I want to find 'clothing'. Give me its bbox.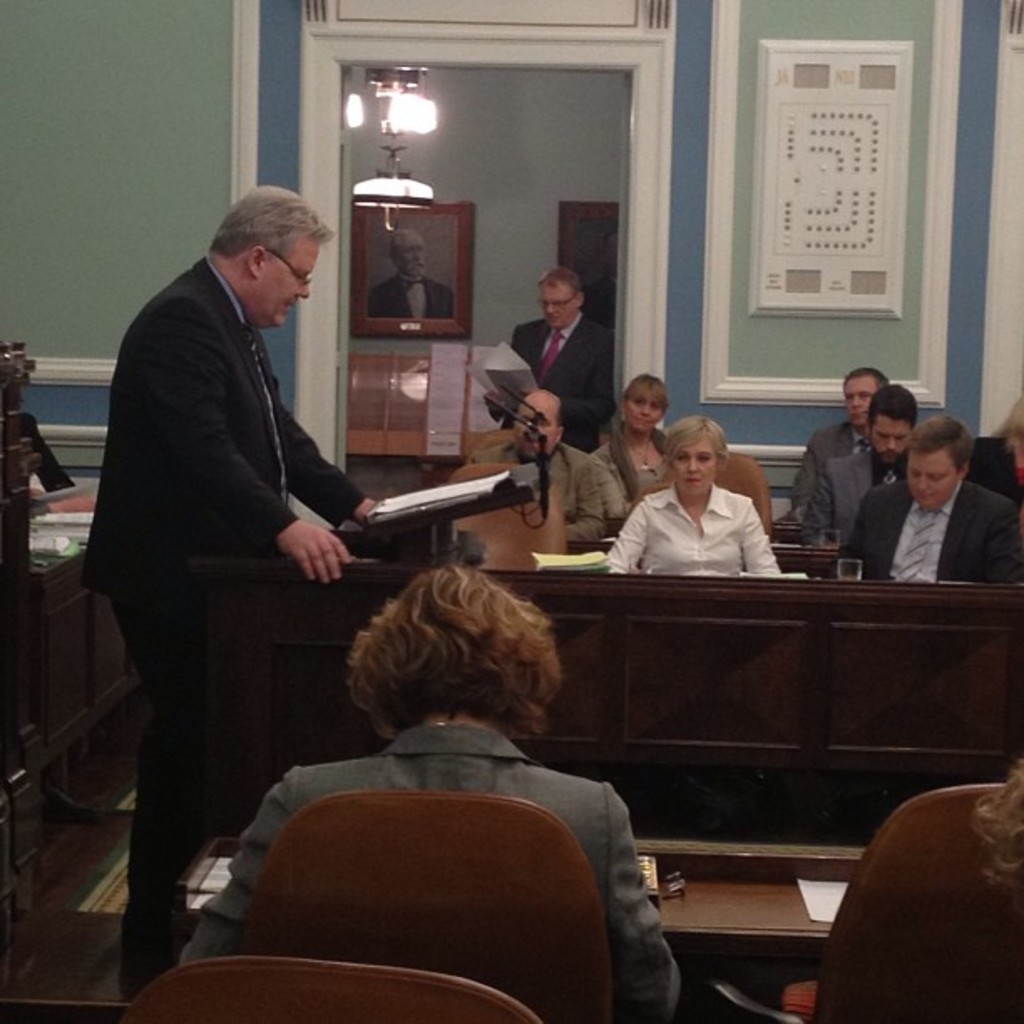
bbox=[606, 417, 683, 500].
